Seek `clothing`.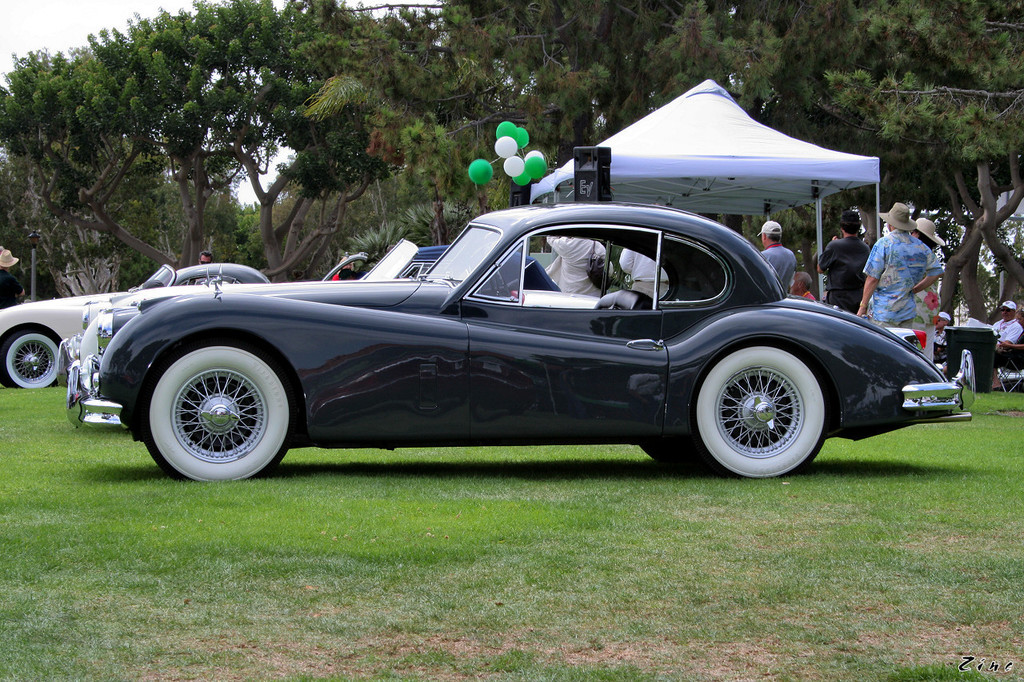
802:285:821:309.
